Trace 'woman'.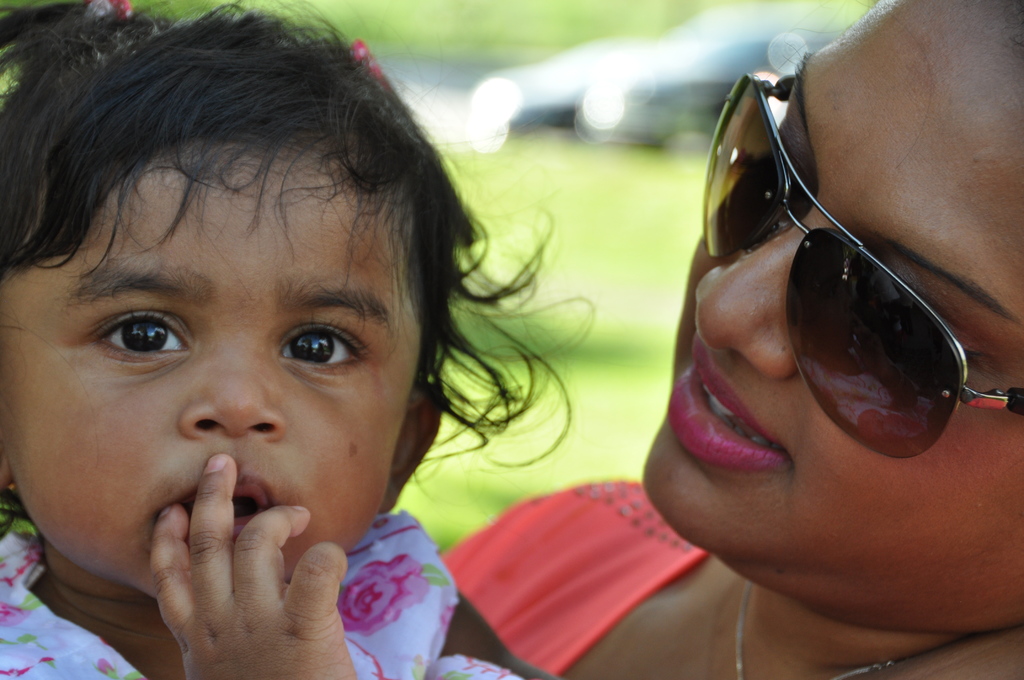
Traced to [437,0,1023,679].
